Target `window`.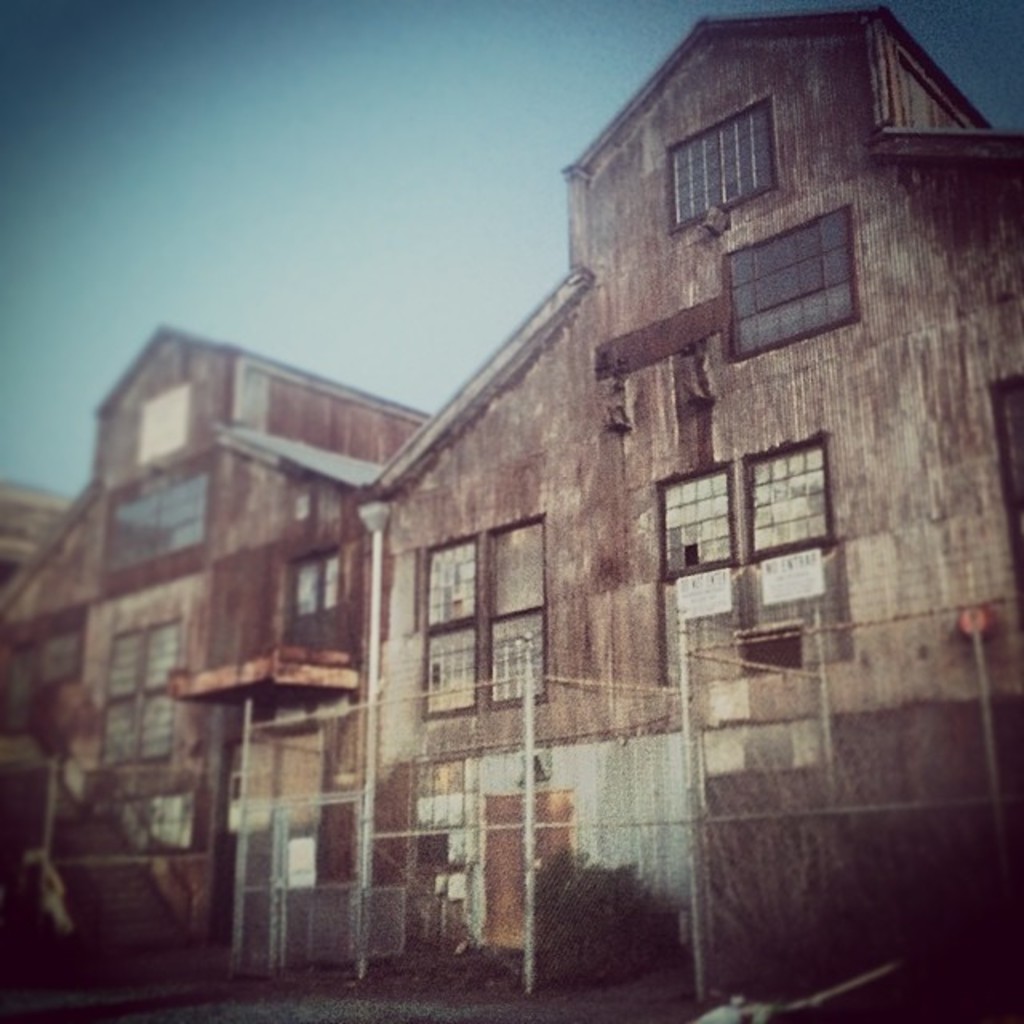
Target region: detection(102, 792, 190, 859).
